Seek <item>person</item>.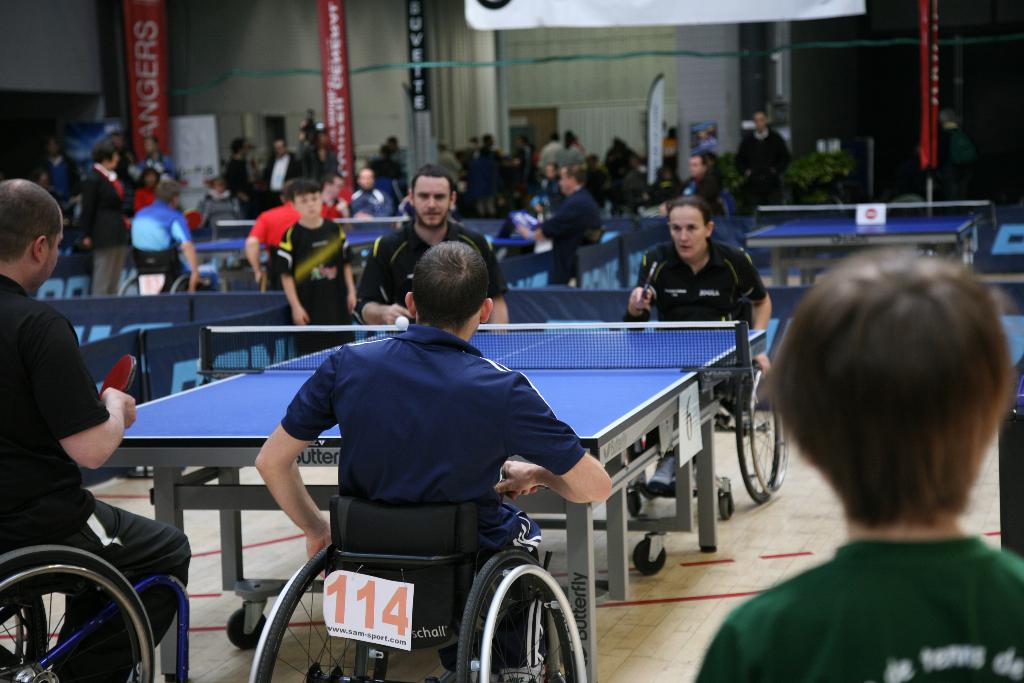
left=42, top=140, right=87, bottom=204.
